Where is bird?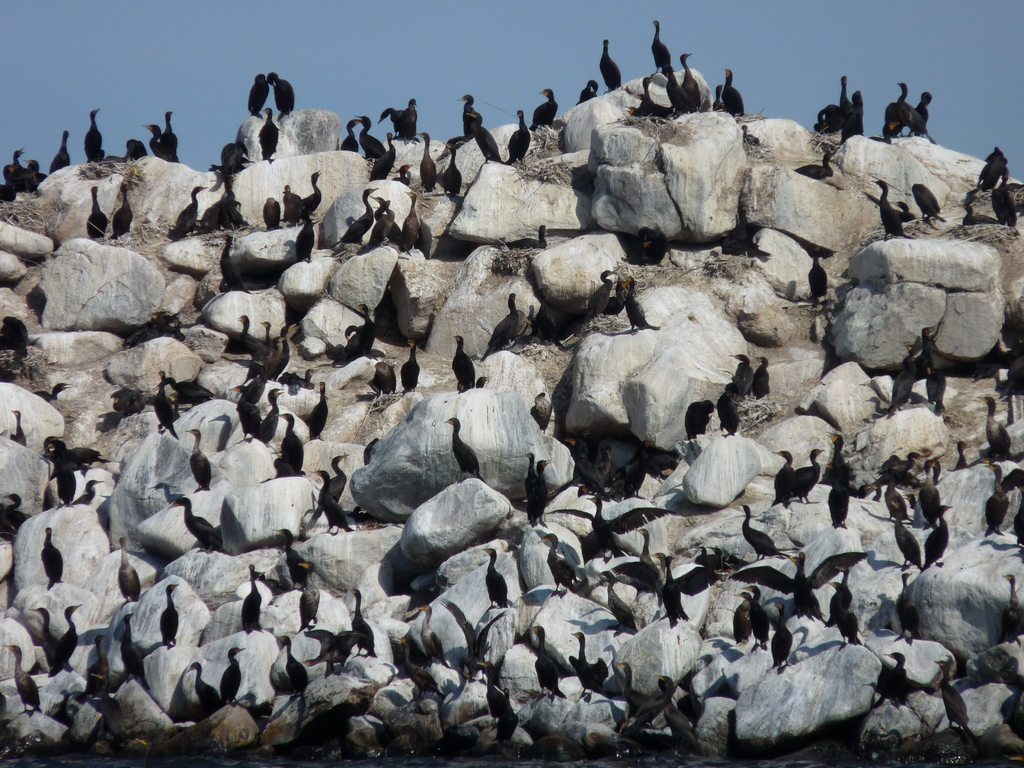
detection(993, 471, 1023, 541).
